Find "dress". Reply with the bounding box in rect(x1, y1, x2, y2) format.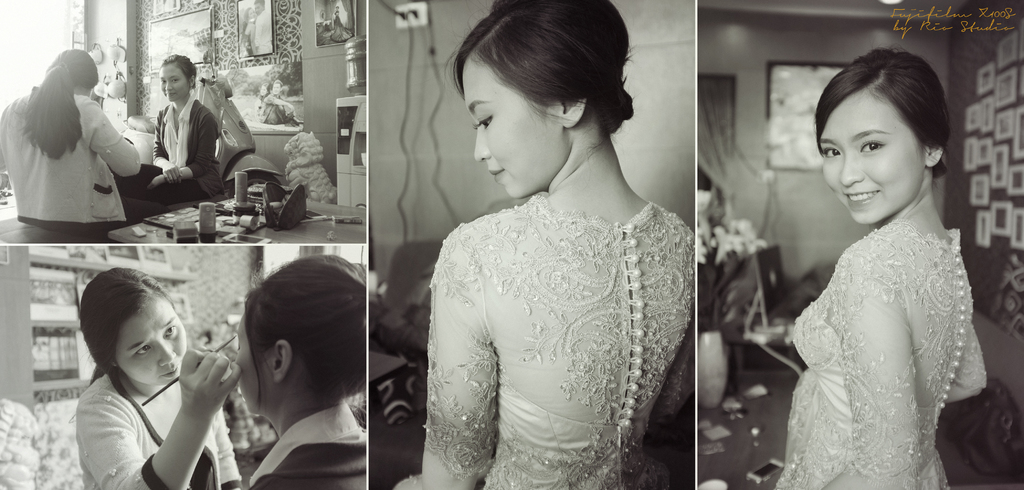
rect(775, 221, 970, 489).
